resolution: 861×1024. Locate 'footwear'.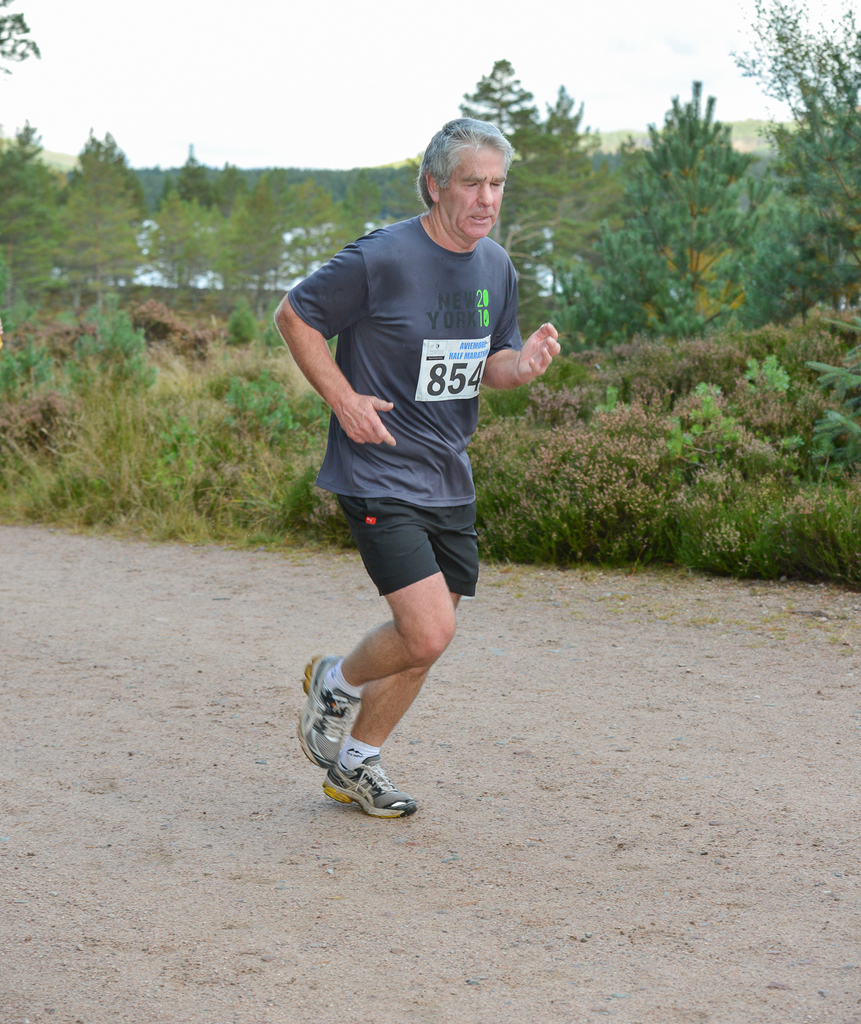
(left=296, top=652, right=361, bottom=773).
